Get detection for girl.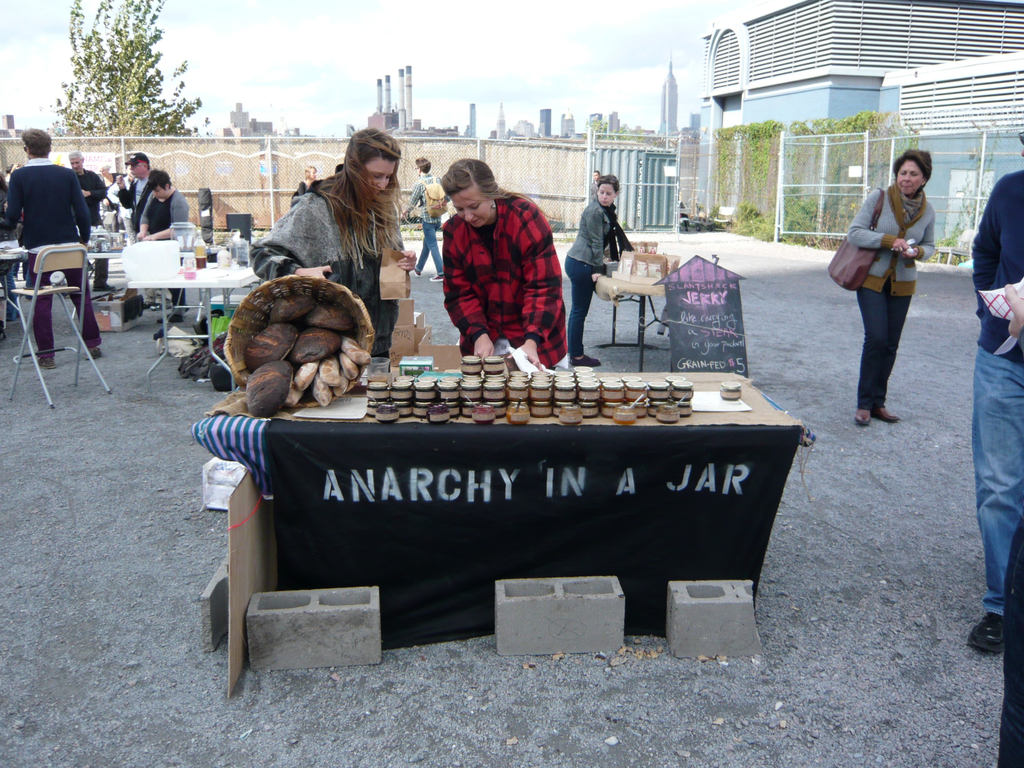
Detection: select_region(293, 164, 320, 201).
